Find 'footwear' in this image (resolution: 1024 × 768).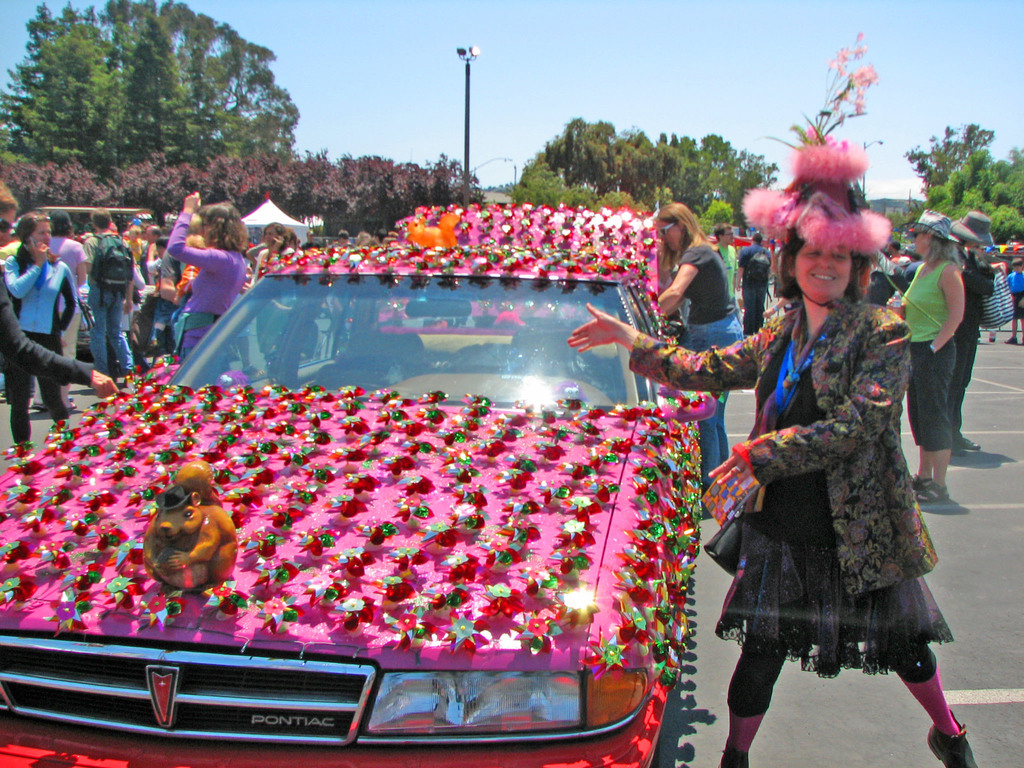
bbox=[952, 430, 984, 451].
